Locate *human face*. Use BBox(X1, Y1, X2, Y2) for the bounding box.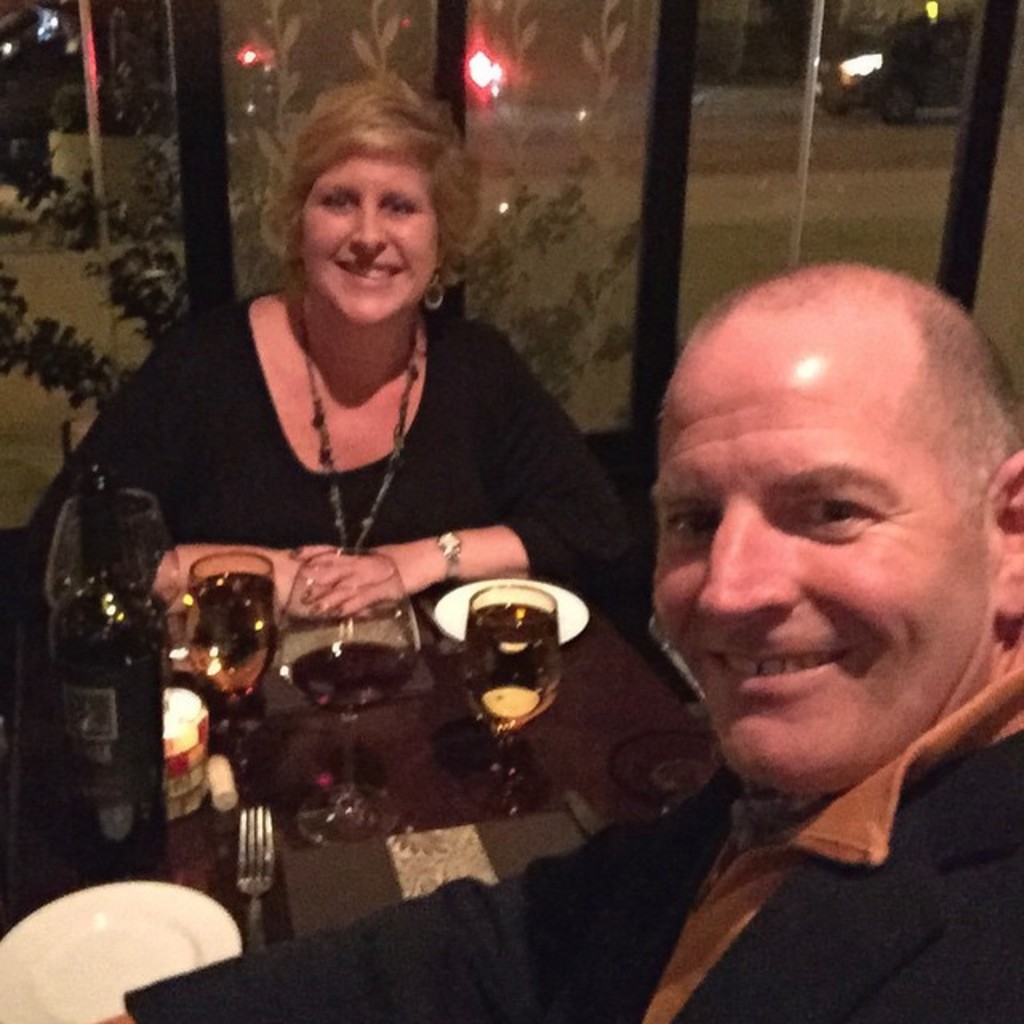
BBox(301, 154, 445, 331).
